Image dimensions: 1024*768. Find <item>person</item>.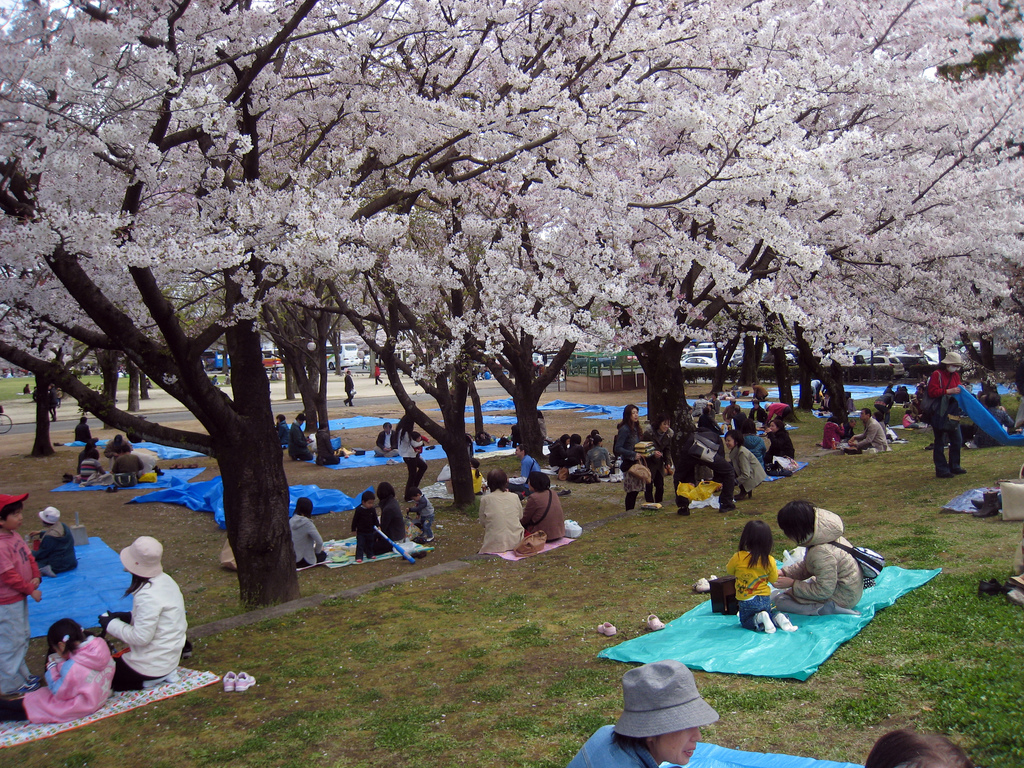
<region>922, 355, 971, 477</region>.
